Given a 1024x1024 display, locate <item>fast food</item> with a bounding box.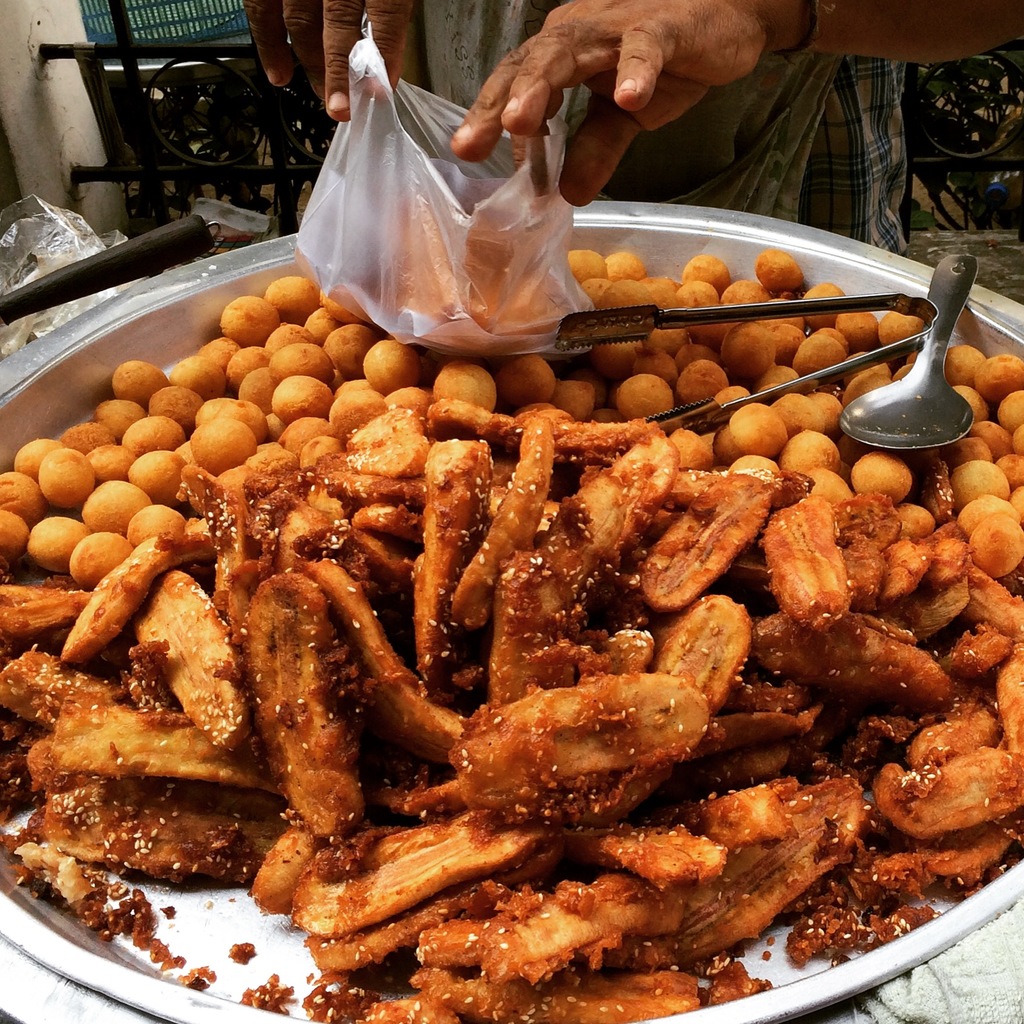
Located: select_region(564, 241, 599, 282).
